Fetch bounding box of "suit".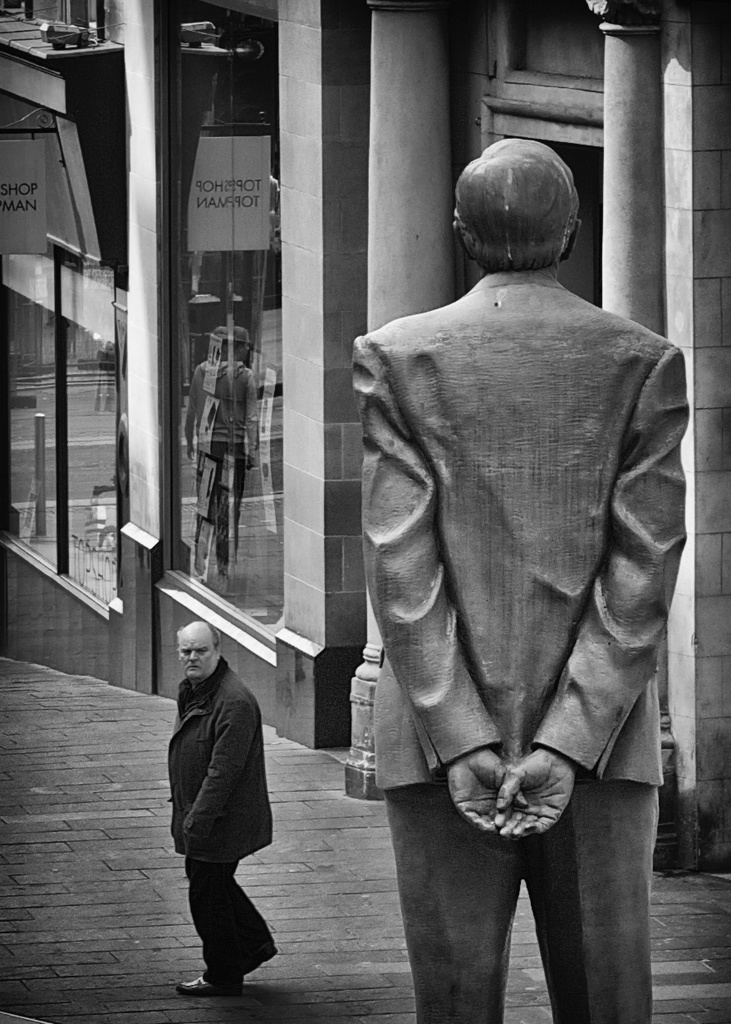
Bbox: l=358, t=182, r=687, b=955.
